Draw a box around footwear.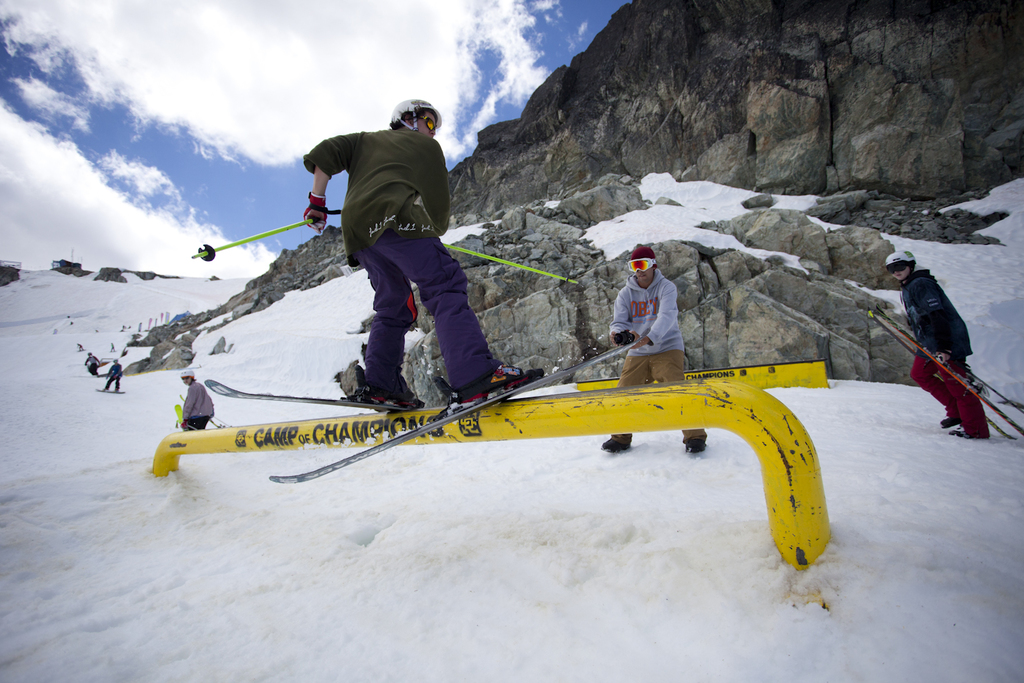
l=942, t=417, r=961, b=430.
